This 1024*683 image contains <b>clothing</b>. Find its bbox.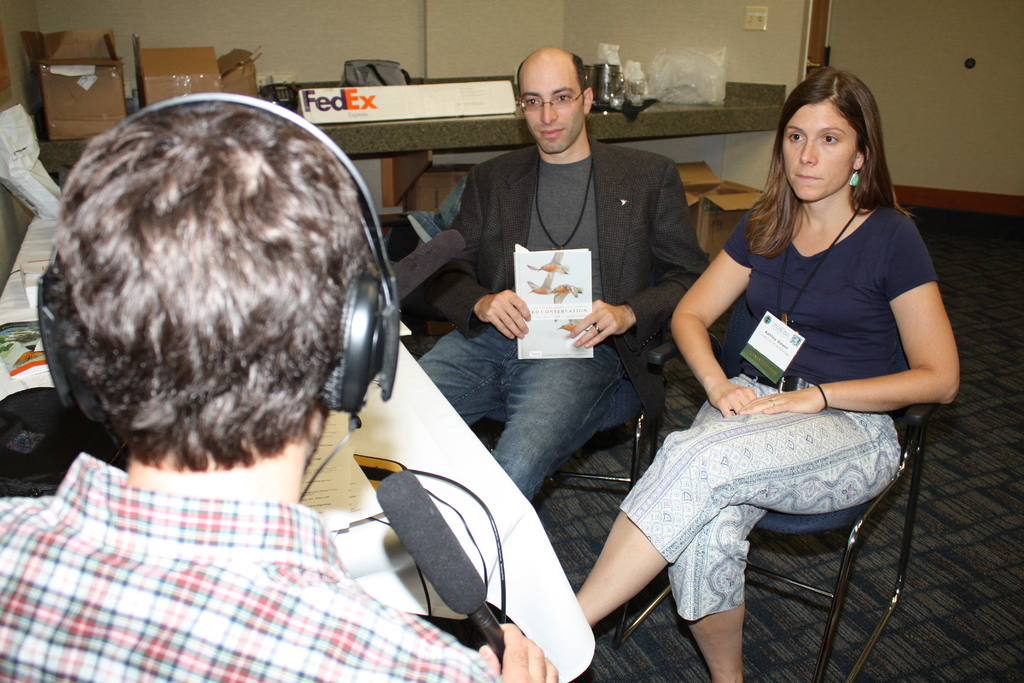
[422,138,704,504].
